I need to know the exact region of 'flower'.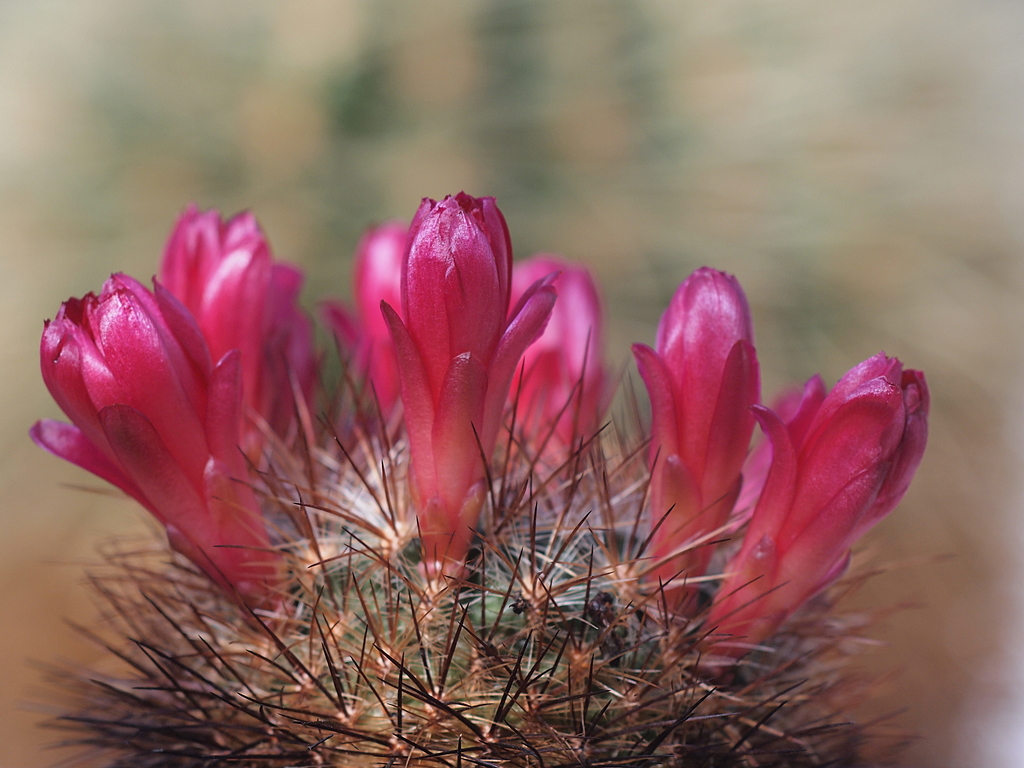
Region: crop(372, 185, 556, 580).
